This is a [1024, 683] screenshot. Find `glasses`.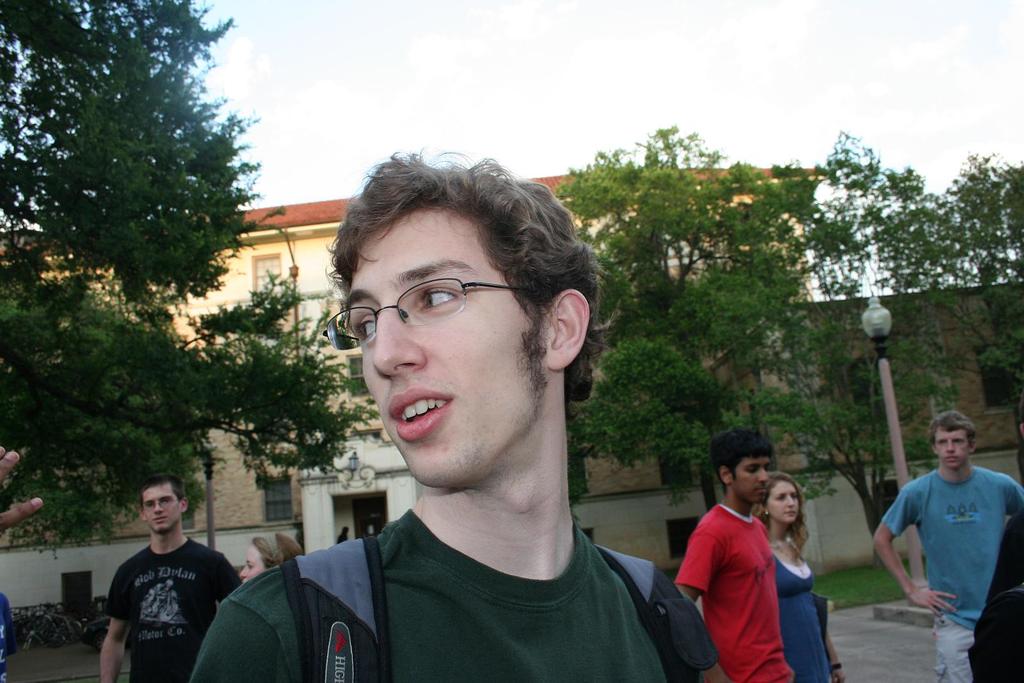
Bounding box: 323,273,531,349.
